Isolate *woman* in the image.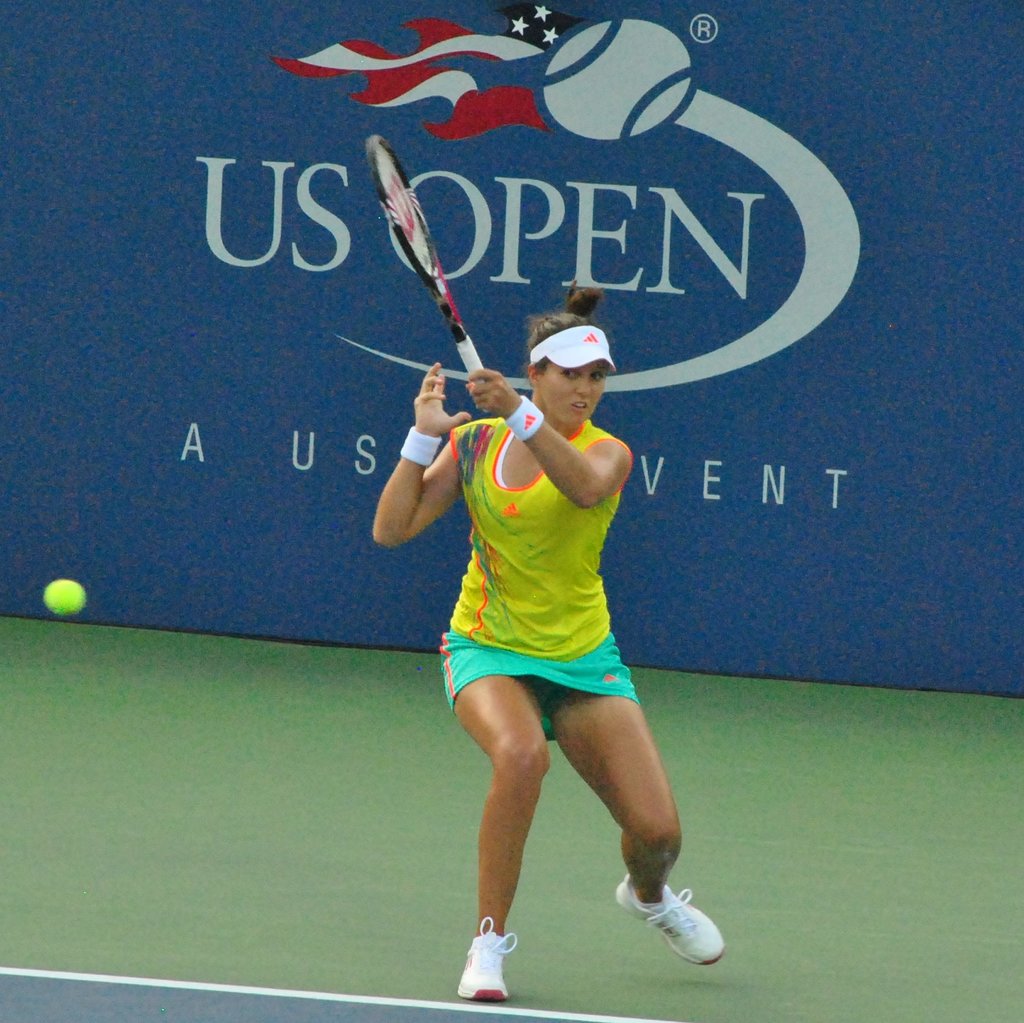
Isolated region: detection(370, 282, 725, 1002).
